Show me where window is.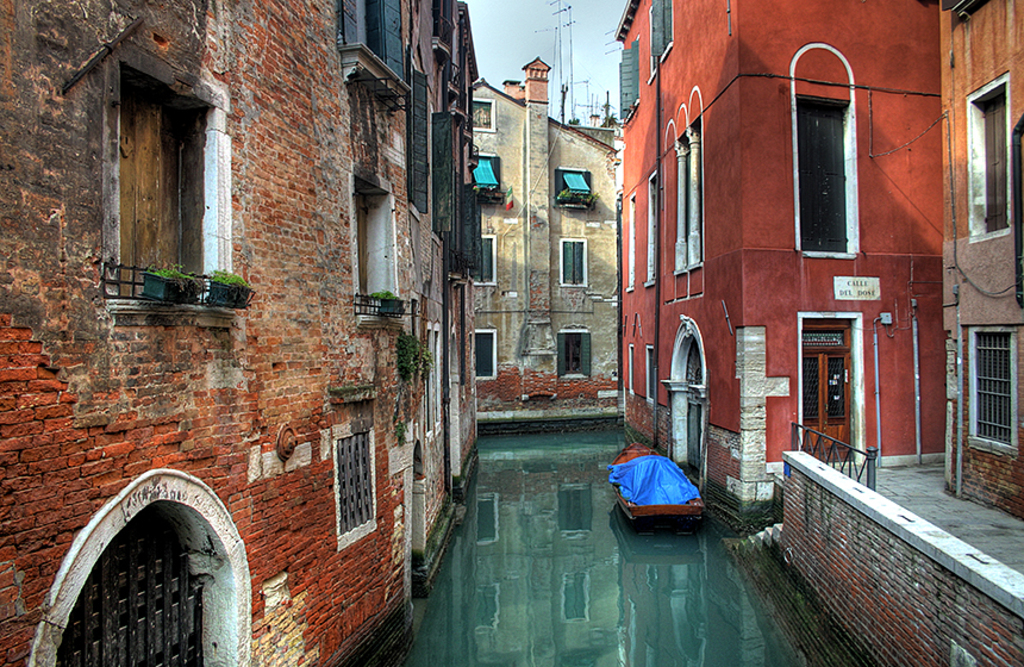
window is at <box>960,323,1023,462</box>.
